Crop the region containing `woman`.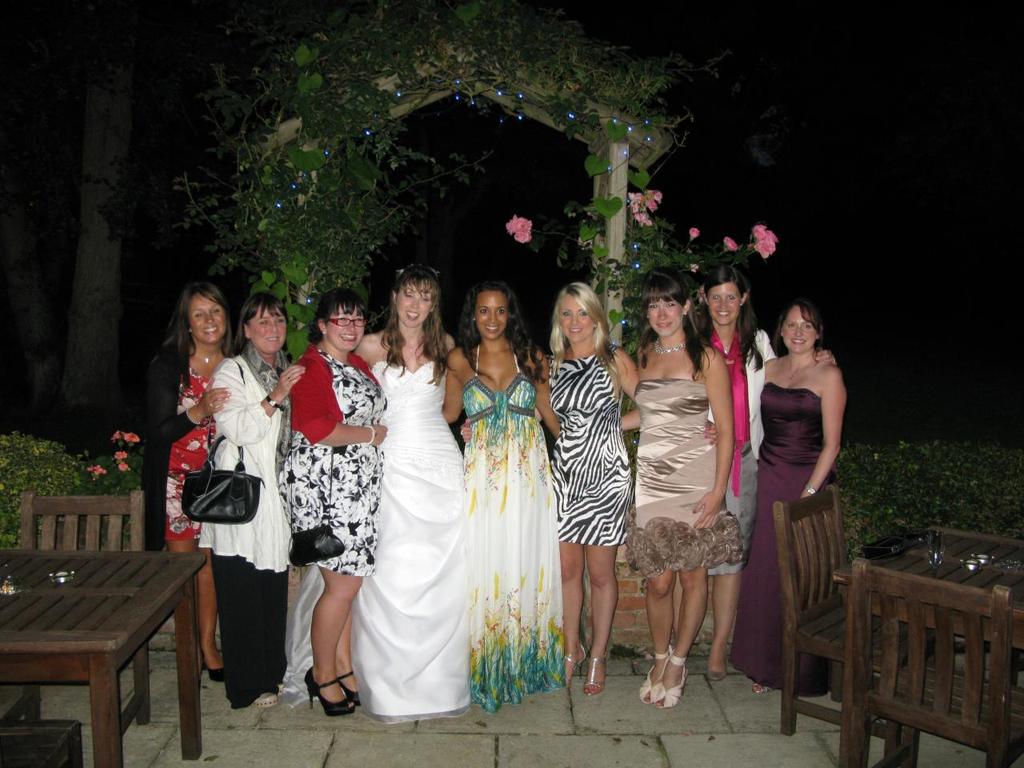
Crop region: [x1=278, y1=282, x2=386, y2=706].
